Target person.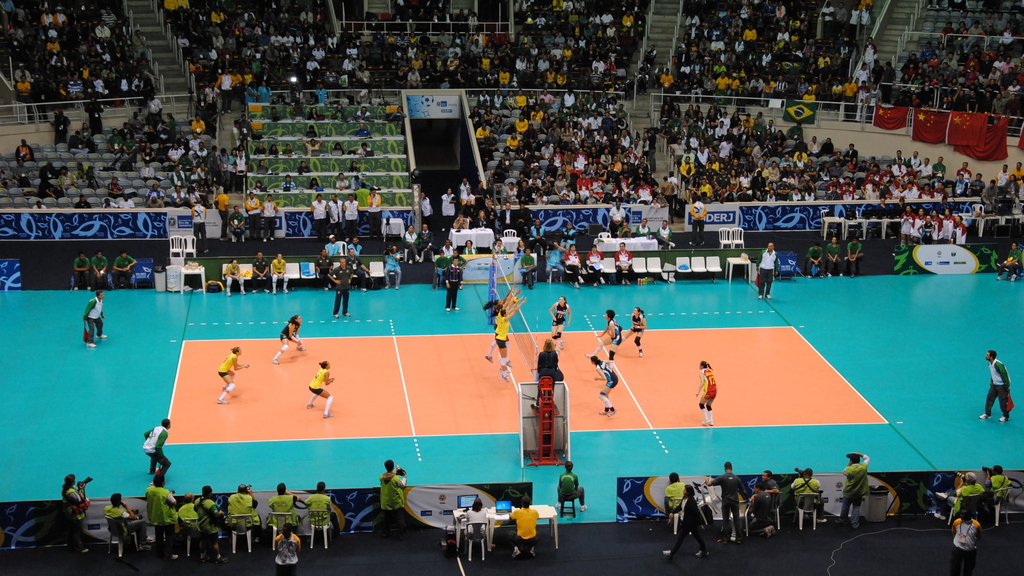
Target region: <box>755,242,782,302</box>.
